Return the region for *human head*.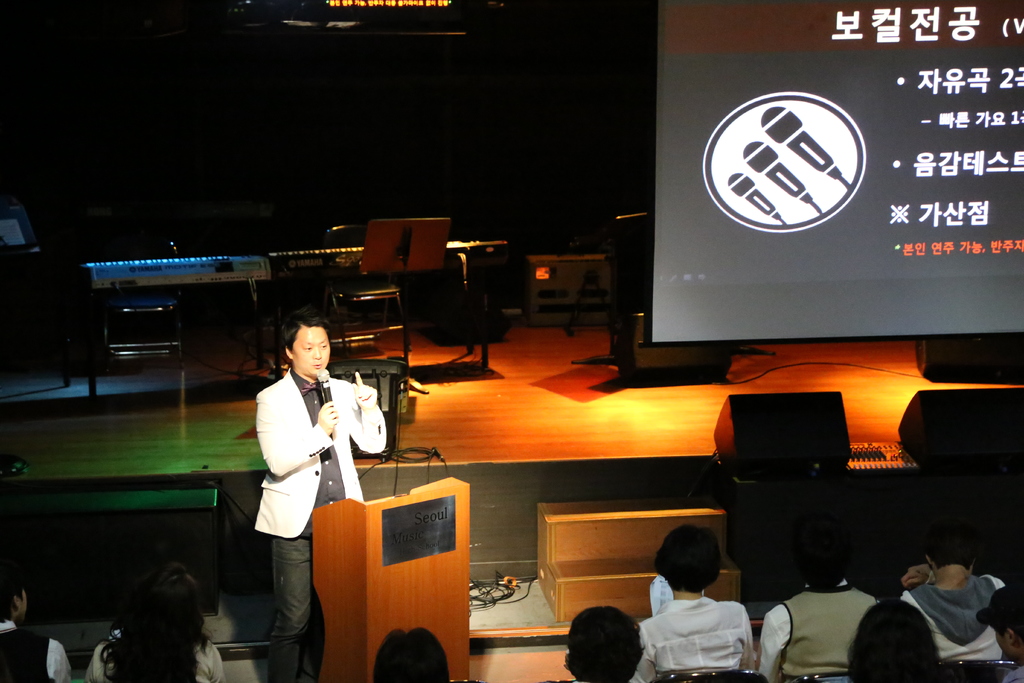
left=851, top=602, right=942, bottom=682.
